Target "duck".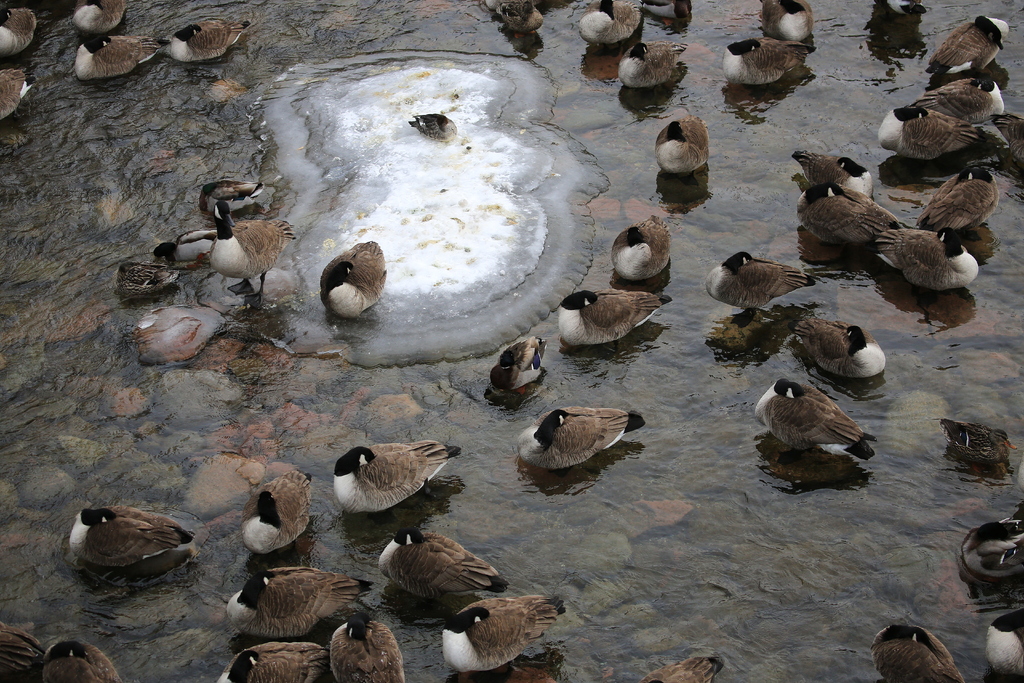
Target region: locate(602, 209, 672, 276).
